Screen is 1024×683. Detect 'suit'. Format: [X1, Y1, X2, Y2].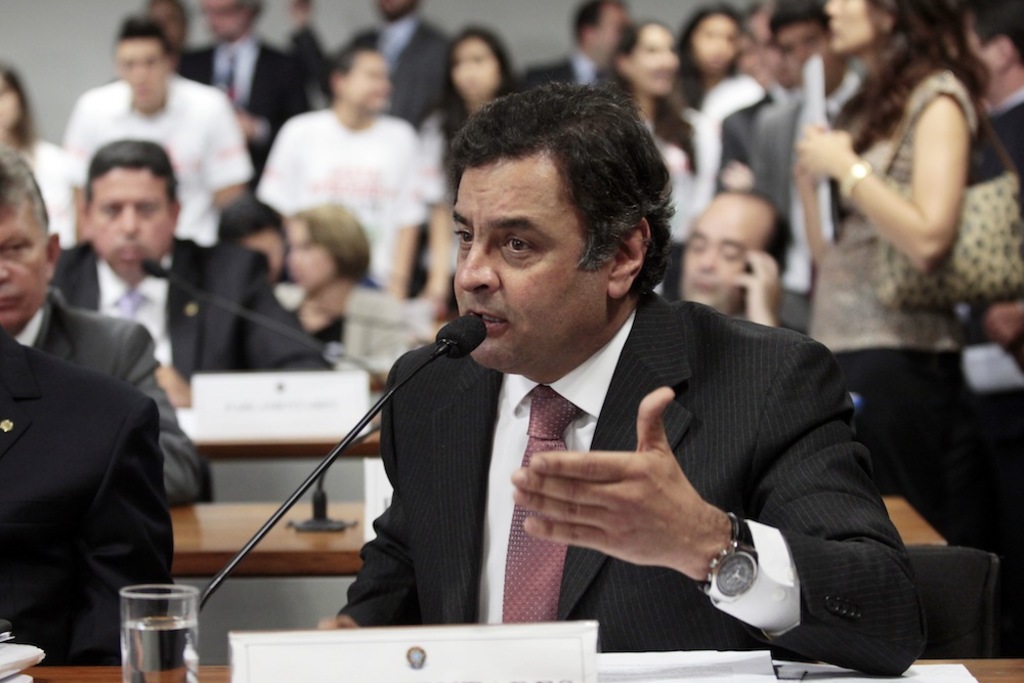
[285, 11, 455, 127].
